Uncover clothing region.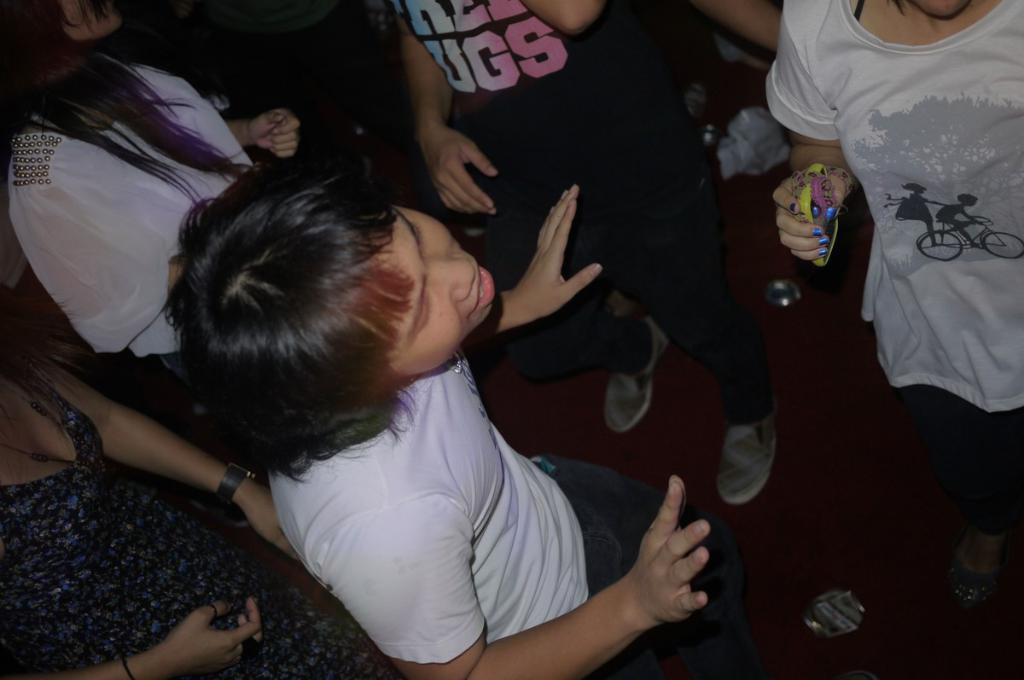
Uncovered: <bbox>0, 357, 393, 679</bbox>.
